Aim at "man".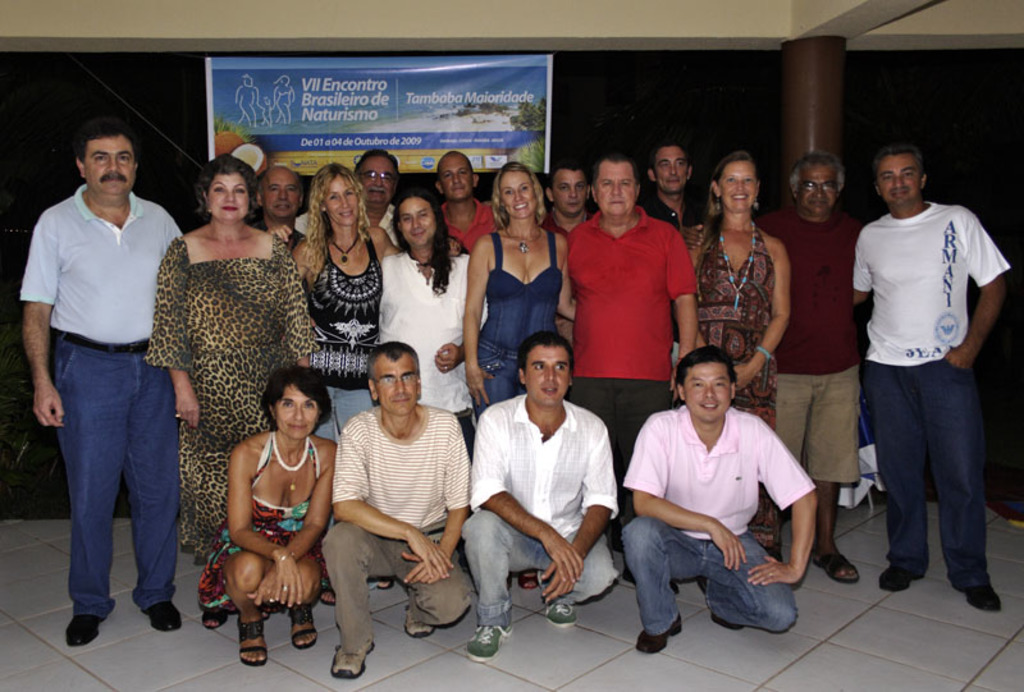
Aimed at locate(544, 166, 594, 239).
